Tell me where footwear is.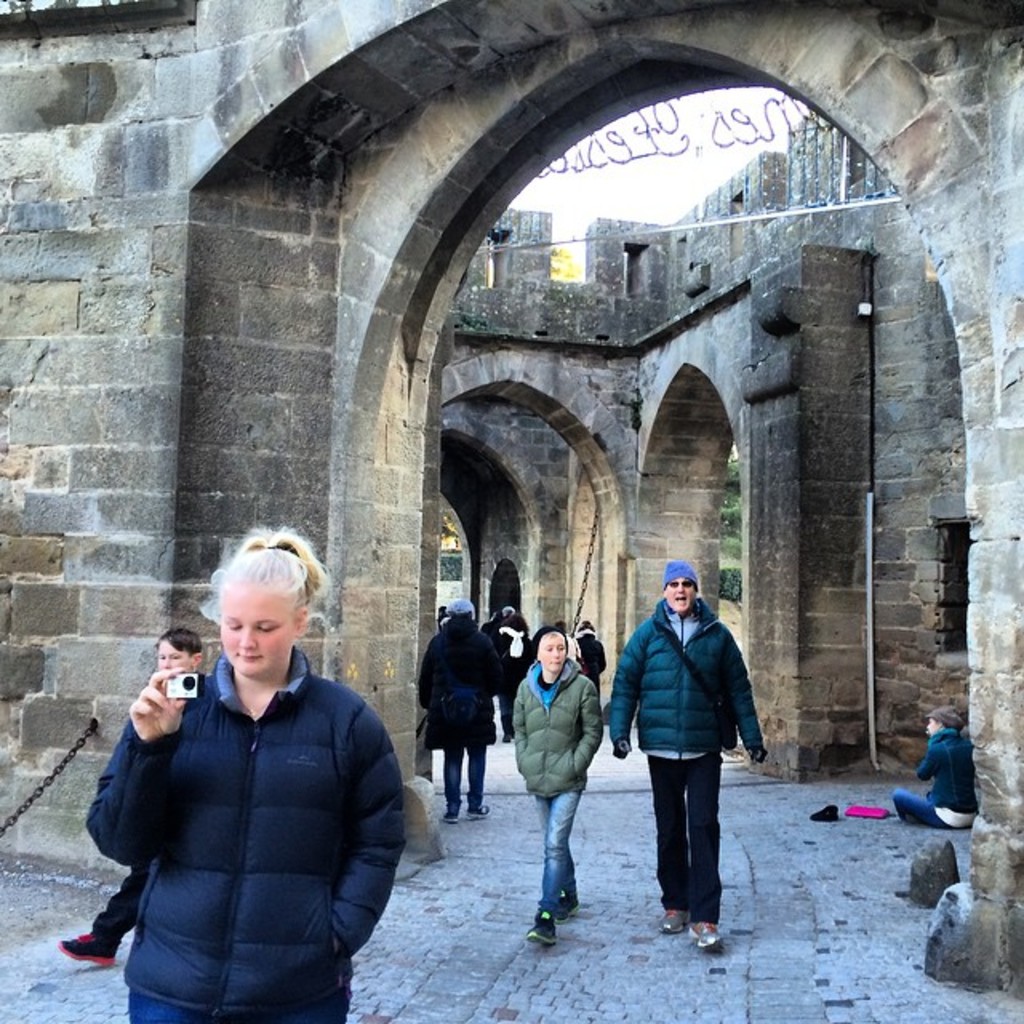
footwear is at detection(466, 806, 490, 821).
